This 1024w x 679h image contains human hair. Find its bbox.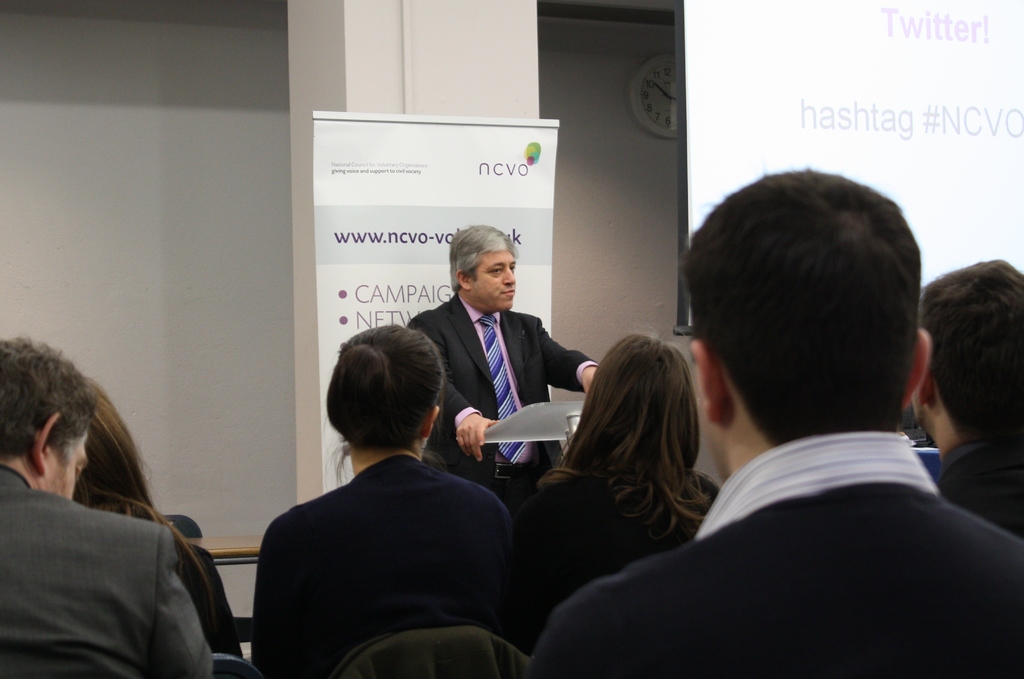
bbox(532, 337, 715, 539).
